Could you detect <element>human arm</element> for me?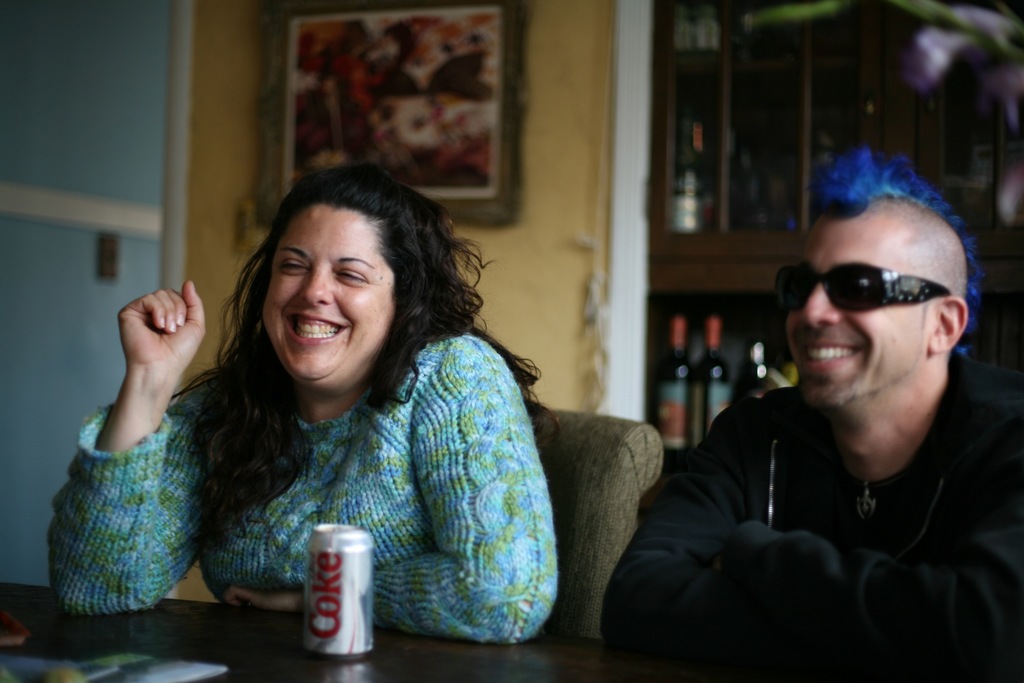
Detection result: left=62, top=291, right=222, bottom=594.
